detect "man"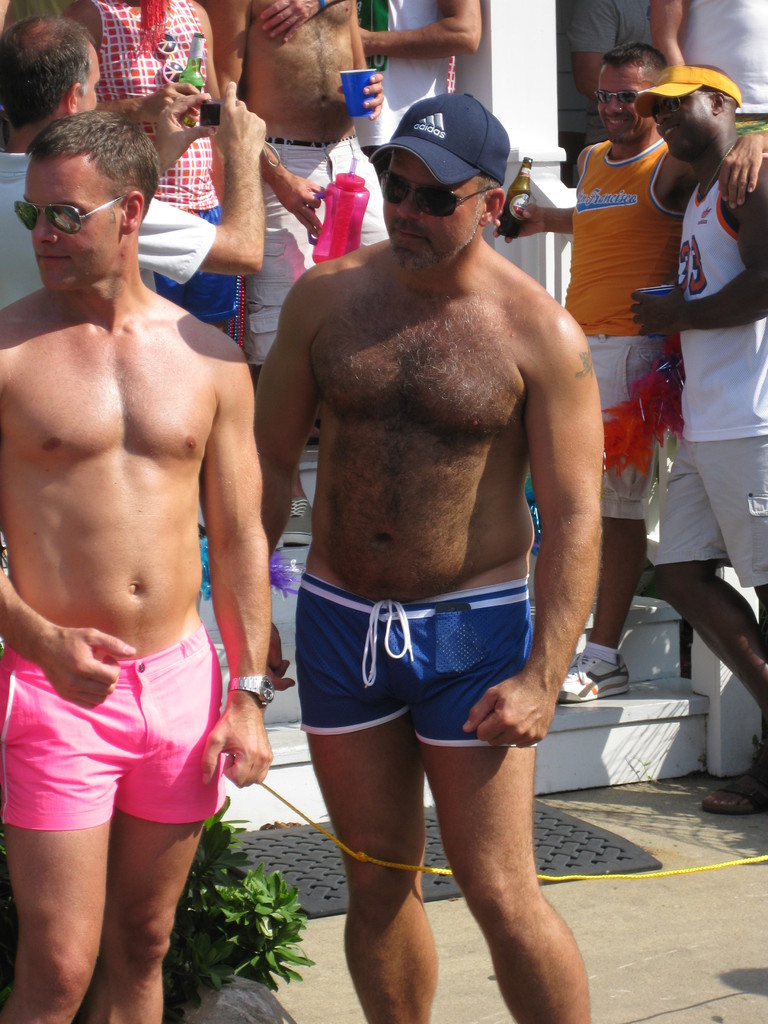
box(357, 0, 488, 120)
